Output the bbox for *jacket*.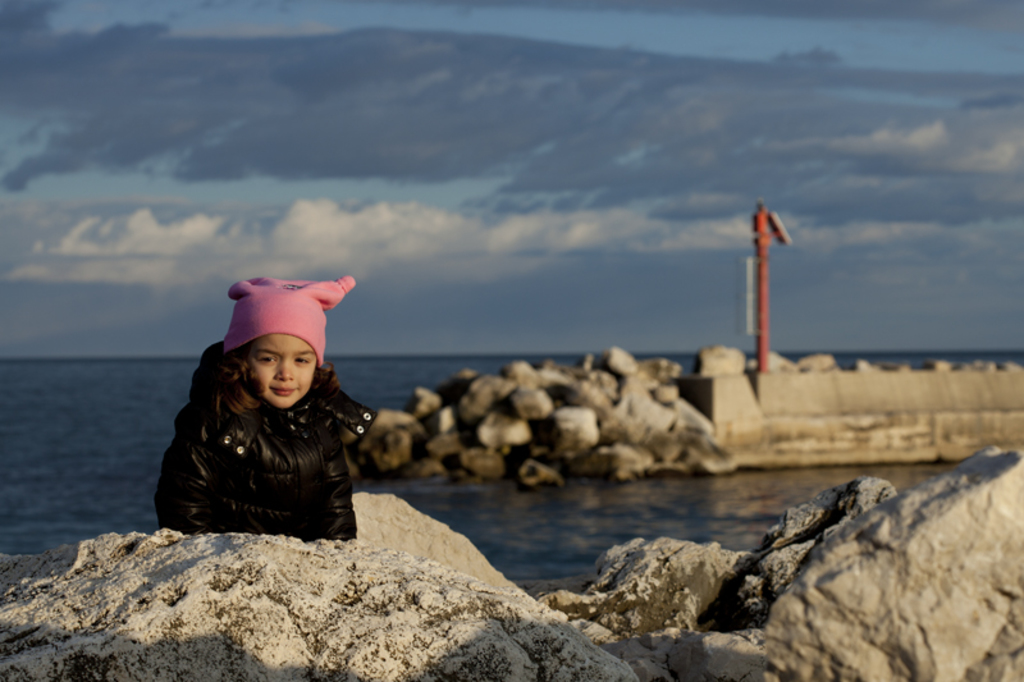
rect(151, 333, 376, 541).
